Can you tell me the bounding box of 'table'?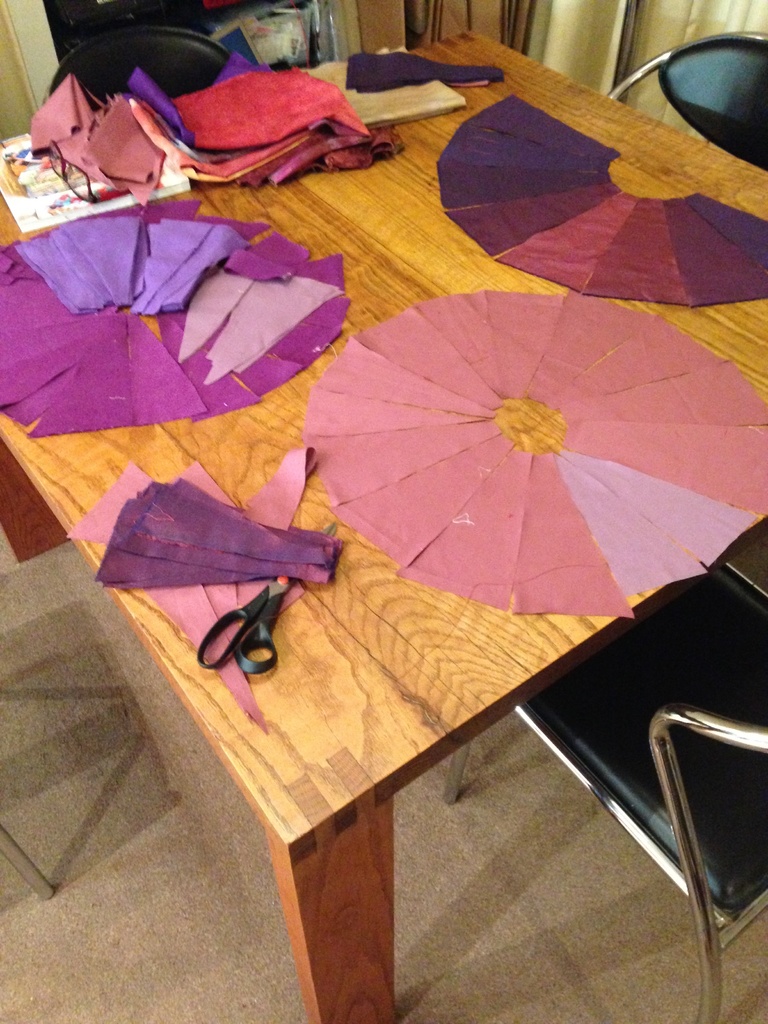
x1=54, y1=129, x2=749, y2=1019.
